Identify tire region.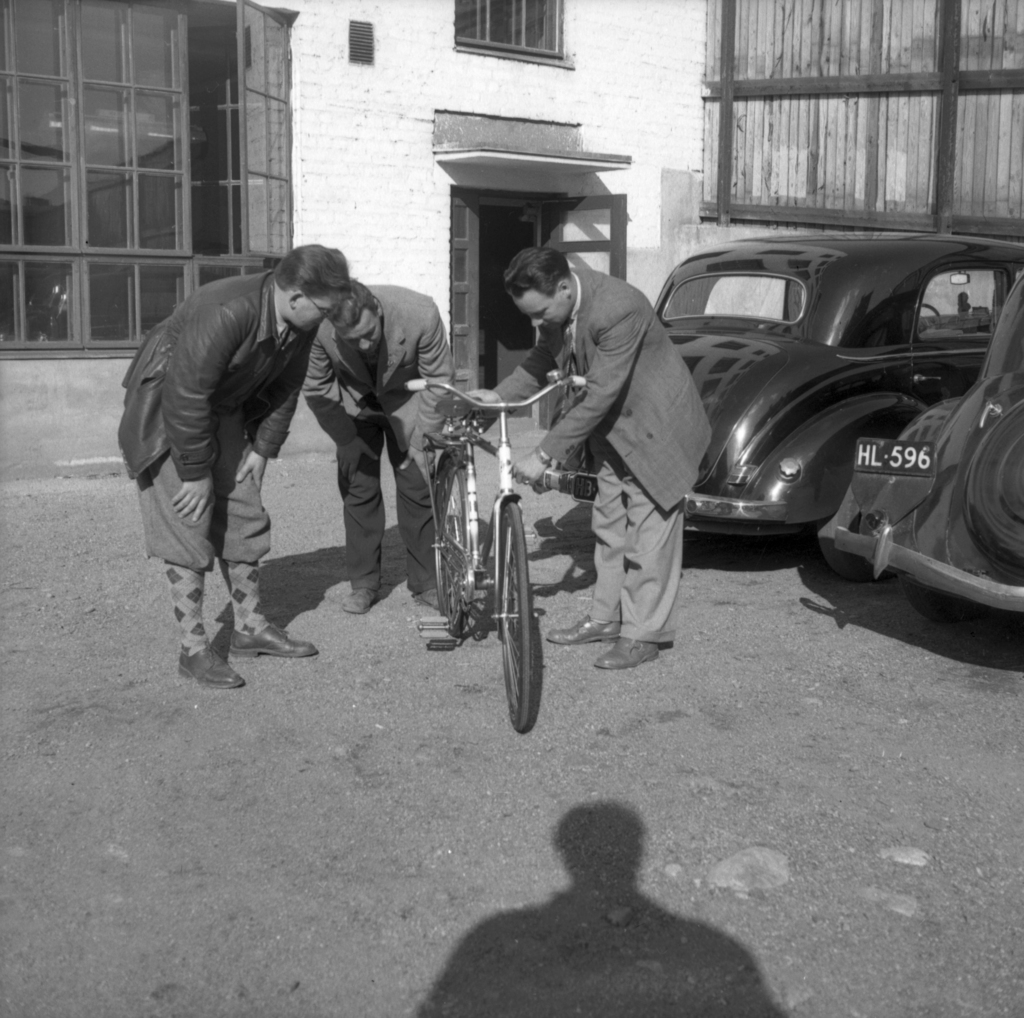
Region: {"x1": 903, "y1": 578, "x2": 988, "y2": 623}.
